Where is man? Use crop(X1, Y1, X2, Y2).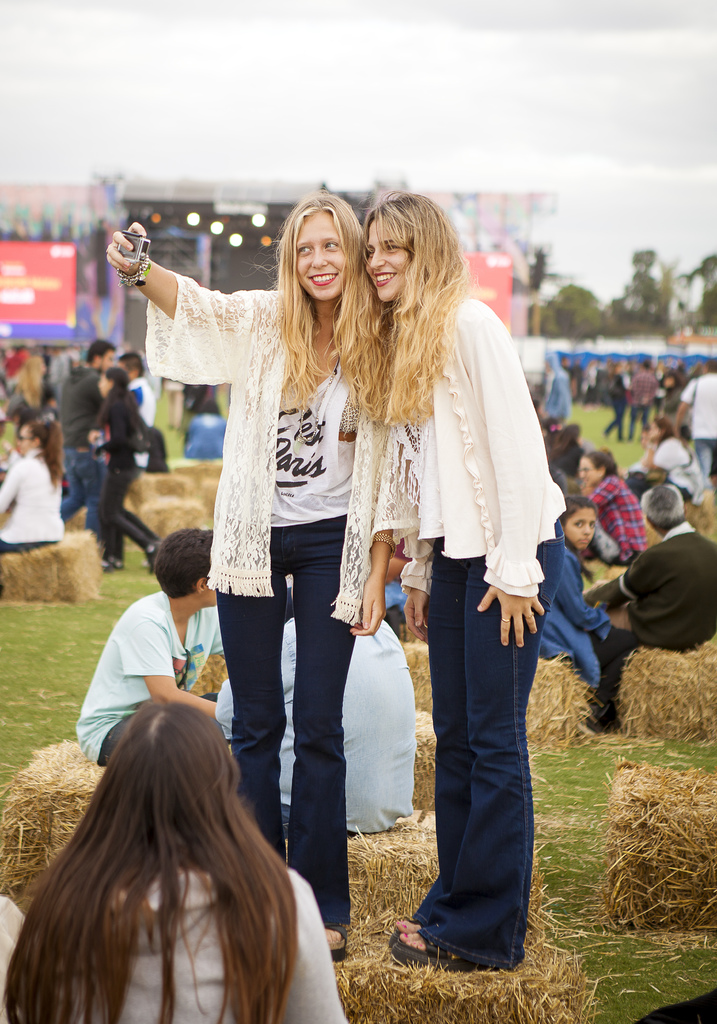
crop(56, 337, 110, 543).
